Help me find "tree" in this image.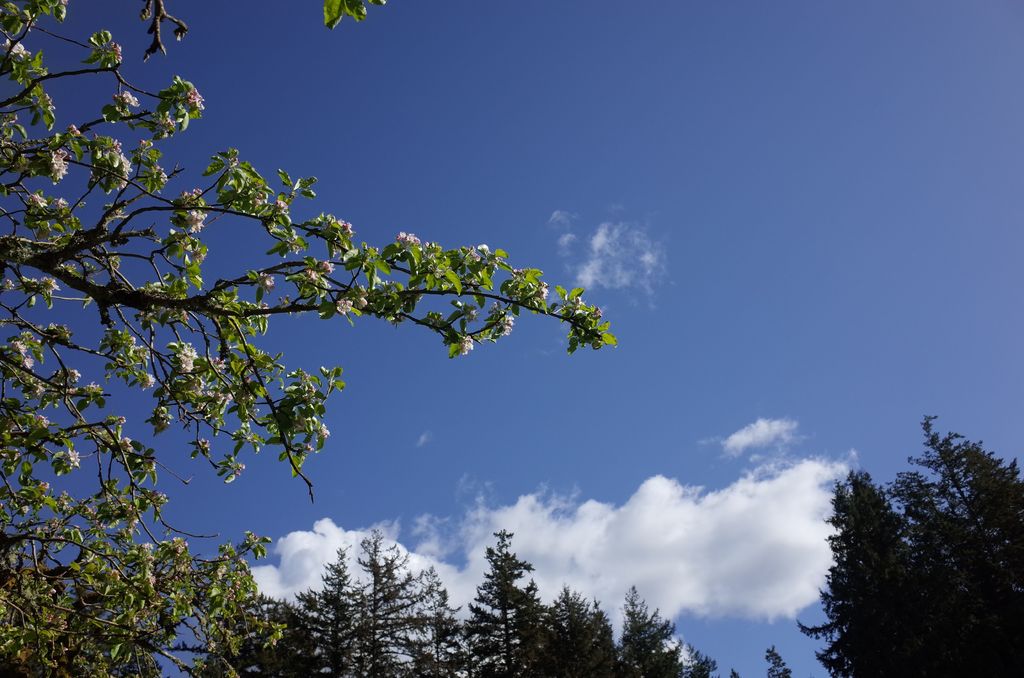
Found it: <bbox>22, 46, 682, 647</bbox>.
